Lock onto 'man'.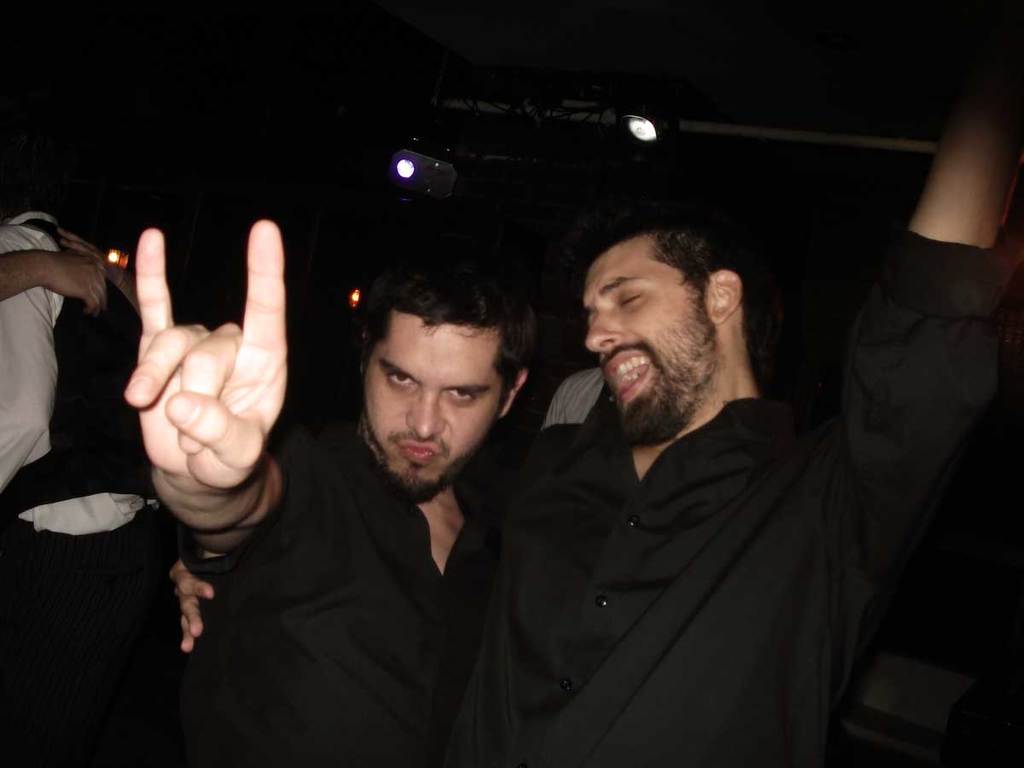
Locked: rect(123, 213, 547, 767).
